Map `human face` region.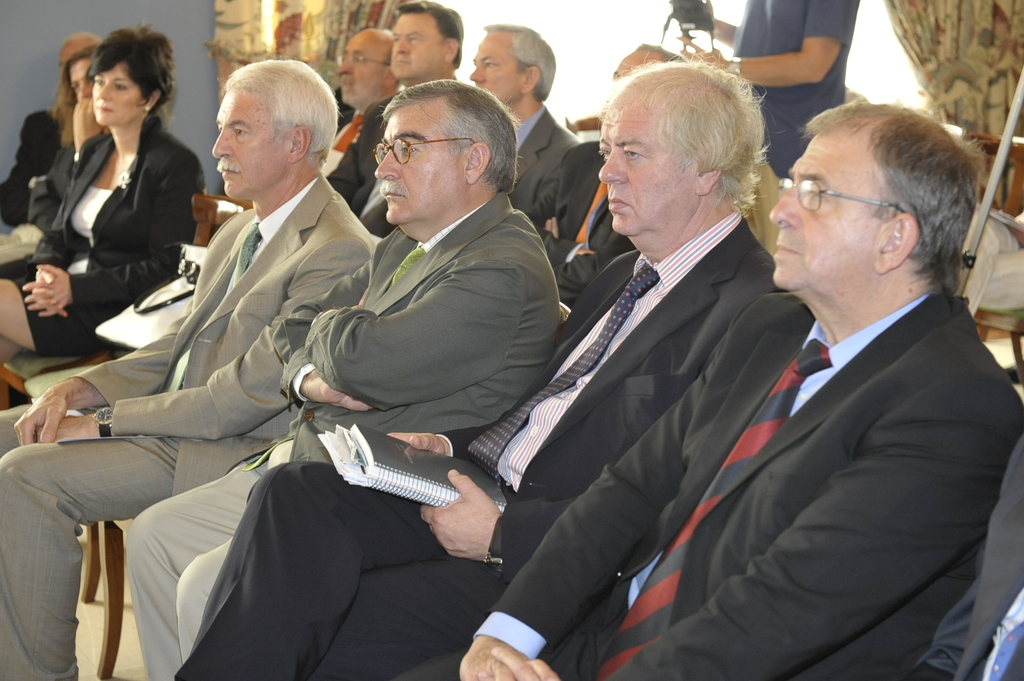
Mapped to region(56, 33, 86, 73).
